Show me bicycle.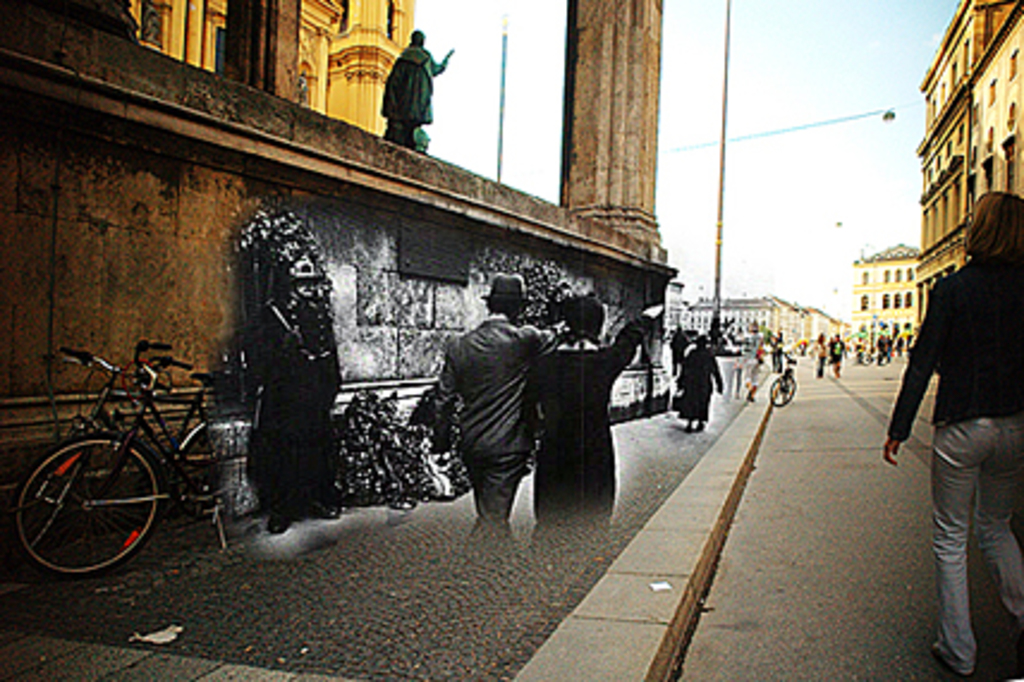
bicycle is here: bbox=(773, 354, 797, 407).
